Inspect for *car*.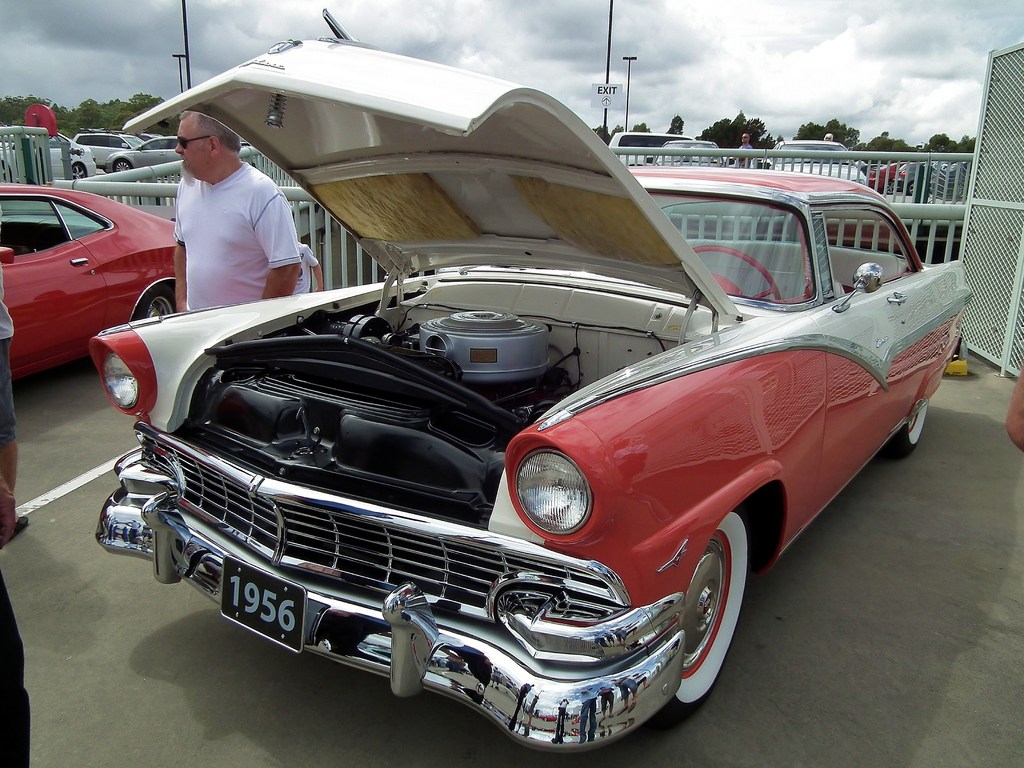
Inspection: 869/155/980/196.
